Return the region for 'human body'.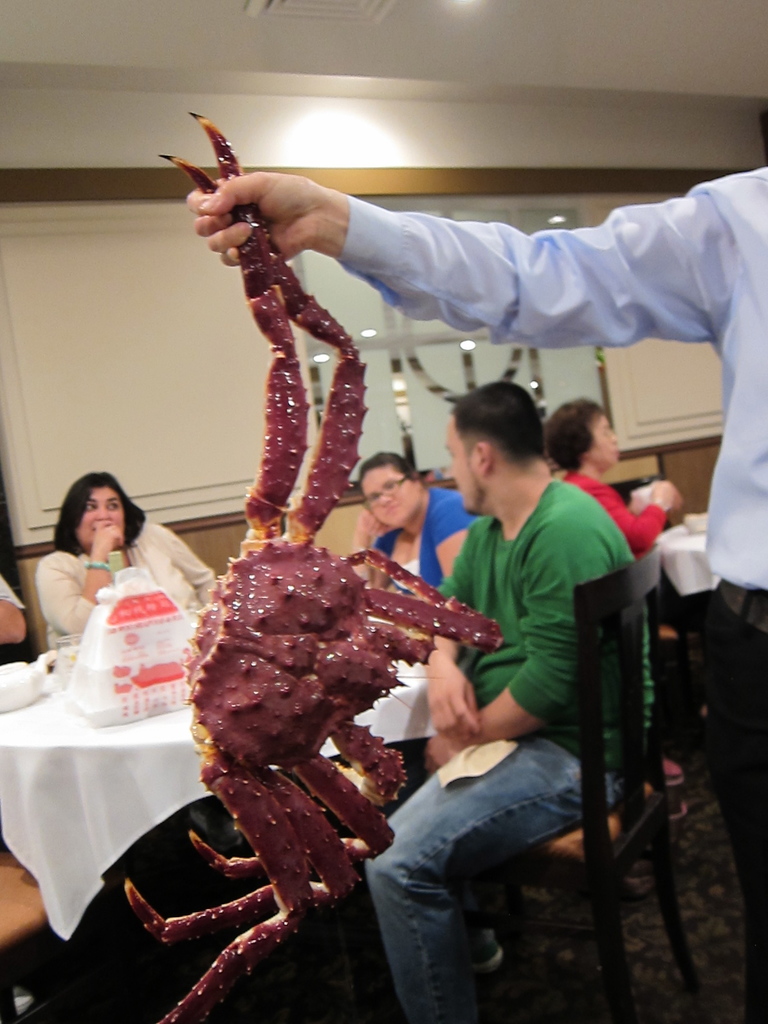
<box>351,447,474,589</box>.
